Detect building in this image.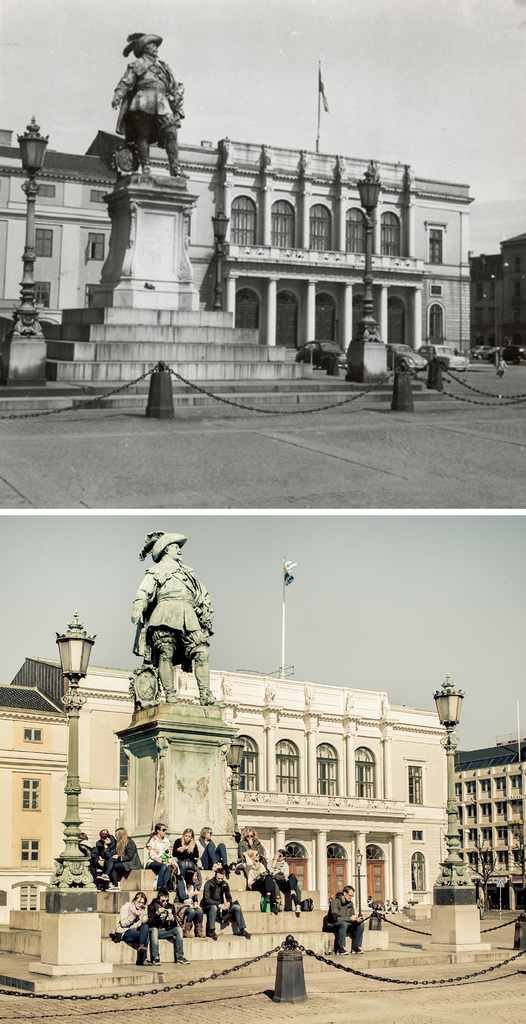
Detection: bbox=[469, 230, 525, 355].
